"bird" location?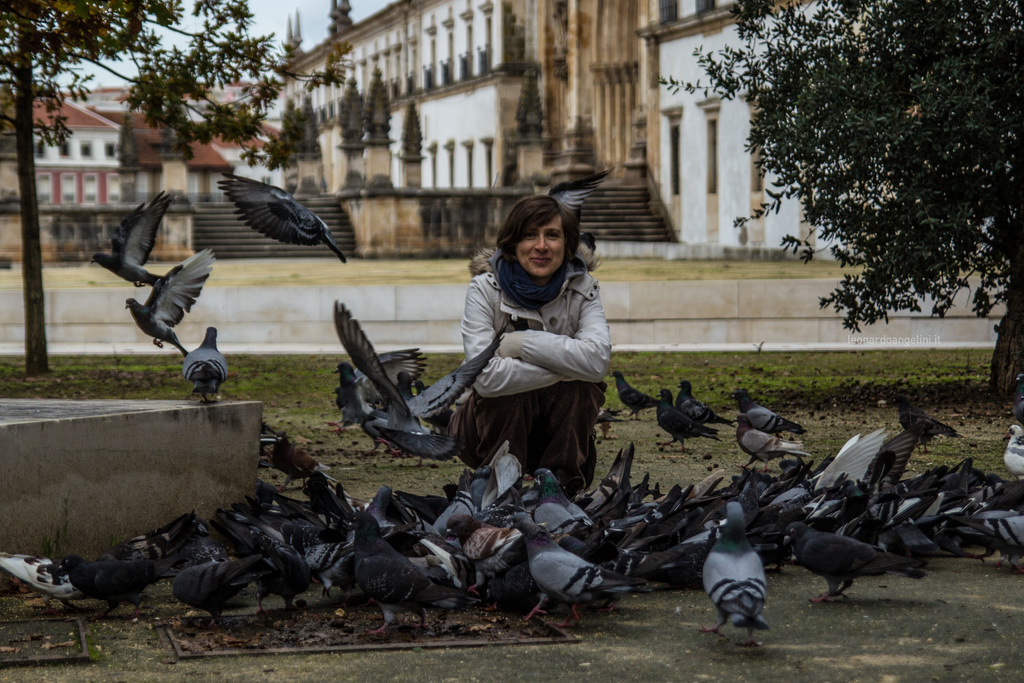
left=118, top=233, right=218, bottom=363
